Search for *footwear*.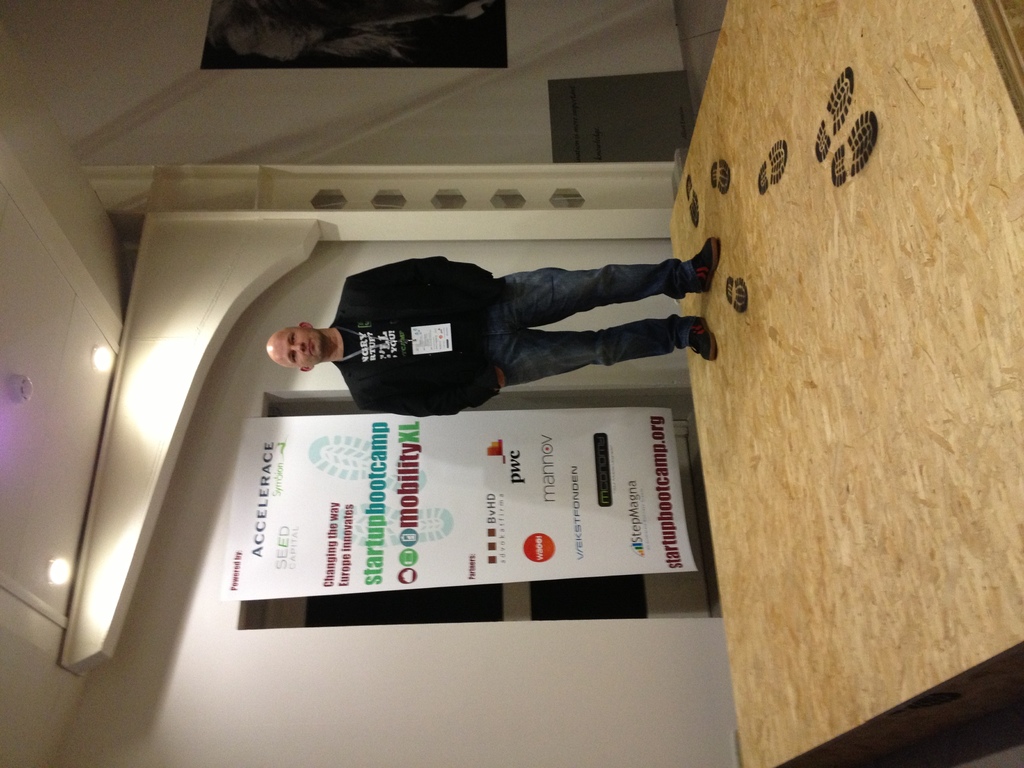
Found at detection(685, 236, 719, 296).
